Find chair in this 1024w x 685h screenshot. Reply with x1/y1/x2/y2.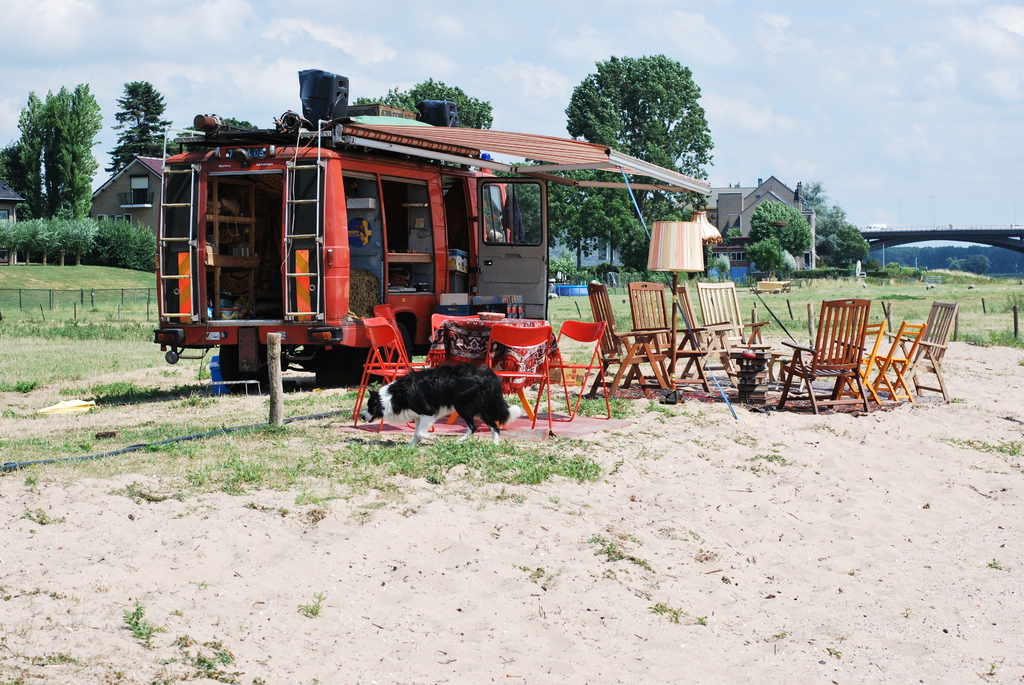
906/294/956/403.
